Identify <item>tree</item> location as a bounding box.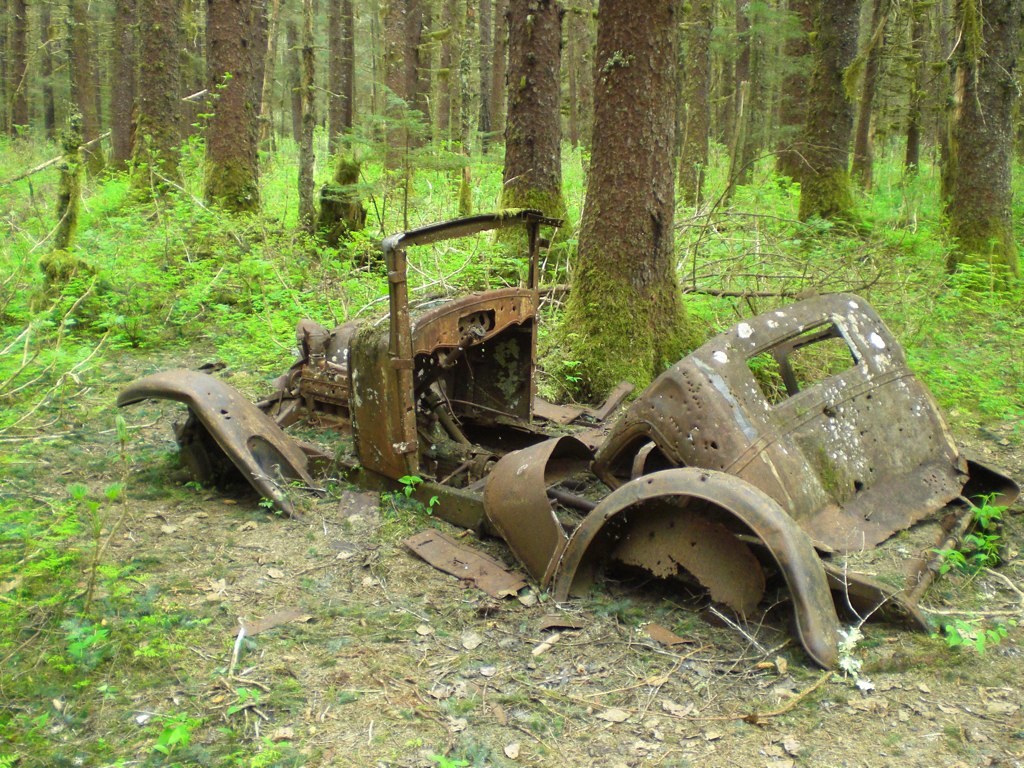
bbox=[530, 0, 837, 416].
